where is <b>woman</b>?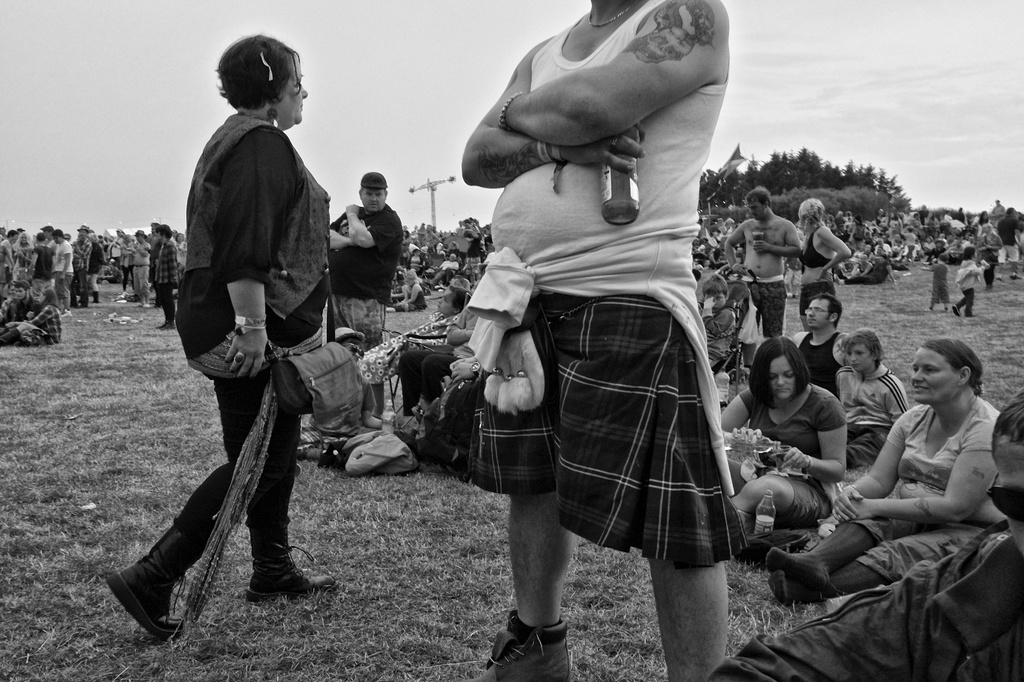
(left=12, top=227, right=33, bottom=278).
